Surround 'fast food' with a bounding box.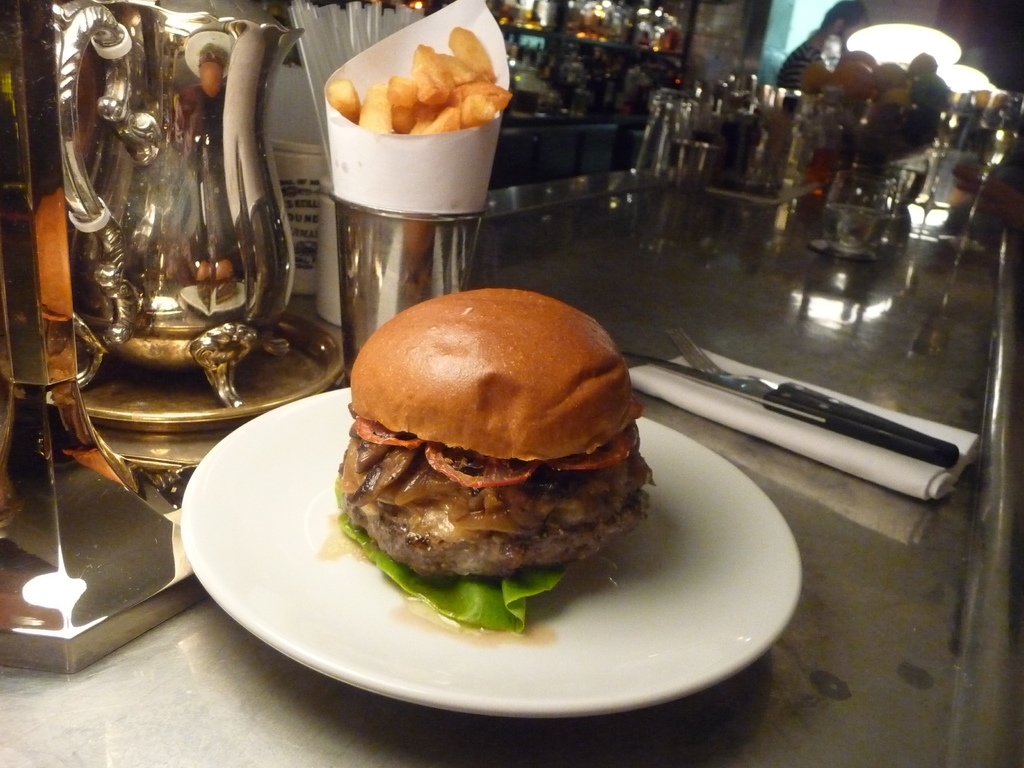
326:23:511:136.
